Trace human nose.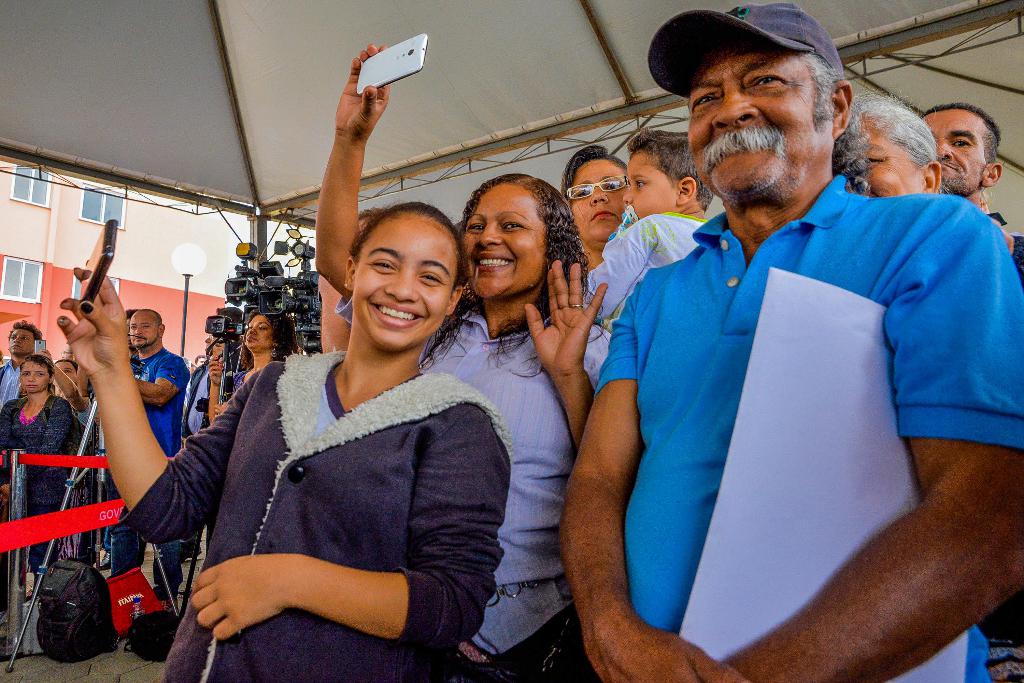
Traced to select_region(620, 188, 632, 202).
